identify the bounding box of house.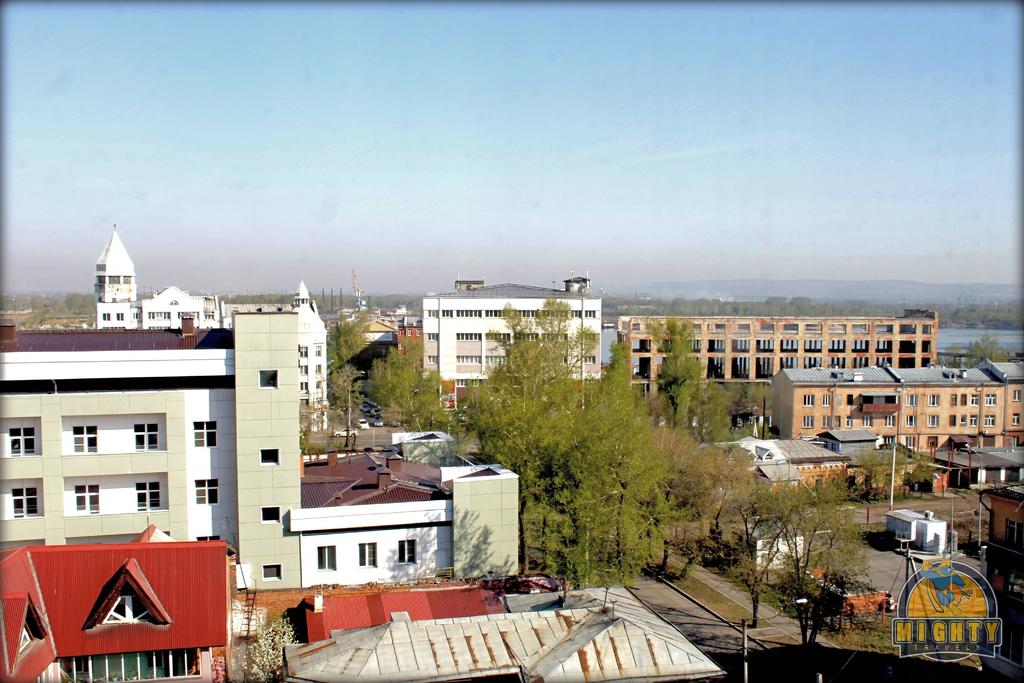
left=0, top=541, right=237, bottom=682.
